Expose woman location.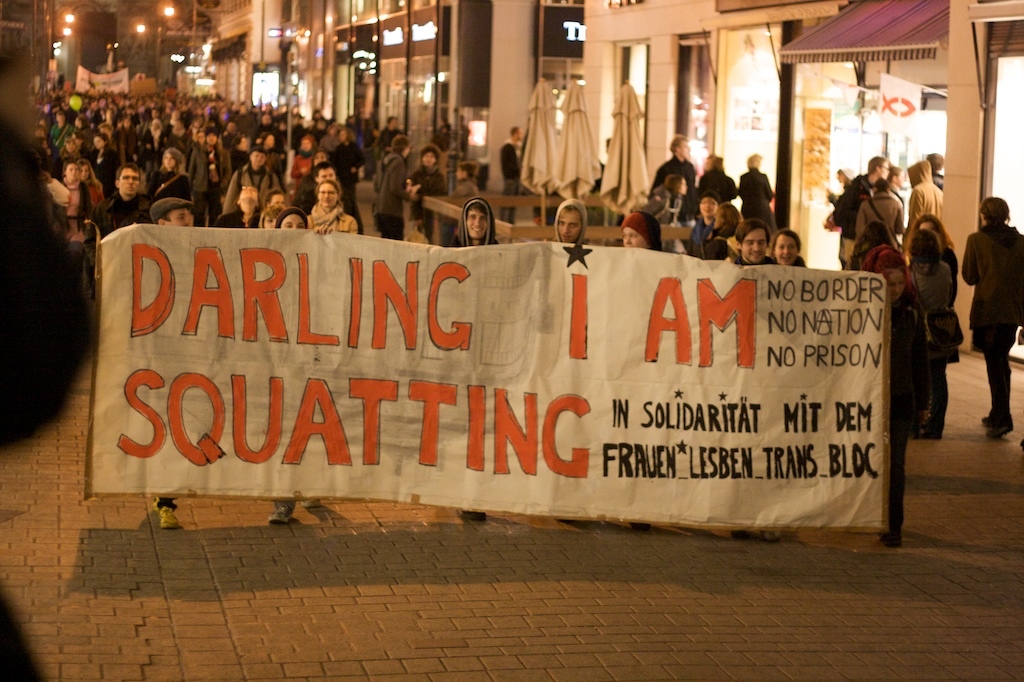
Exposed at Rect(771, 227, 804, 269).
